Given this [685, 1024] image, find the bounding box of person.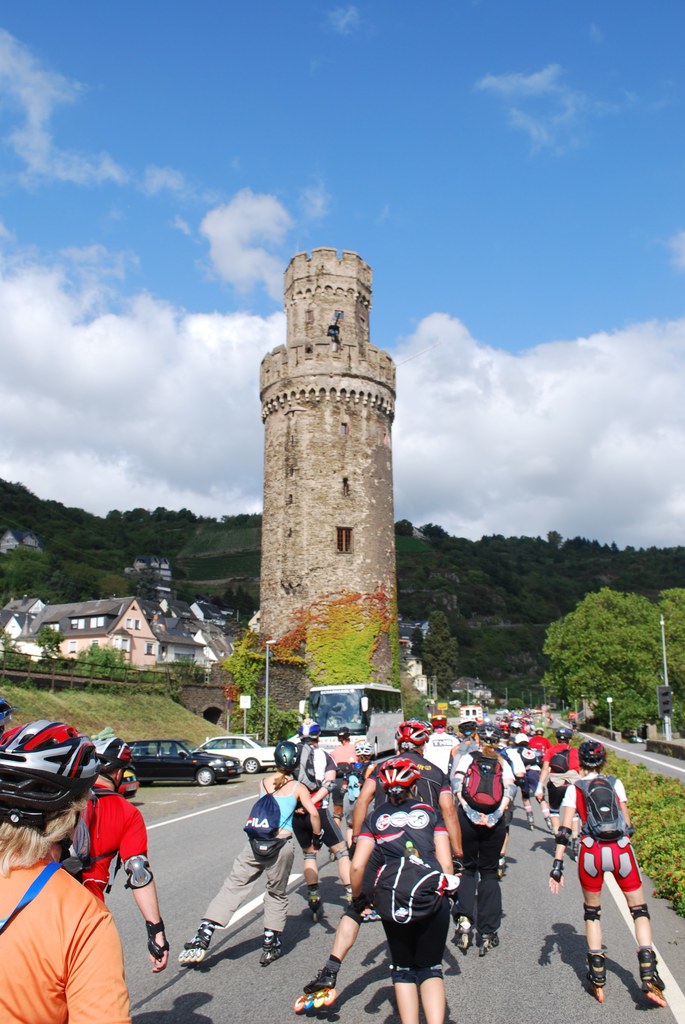
[67,724,175,982].
